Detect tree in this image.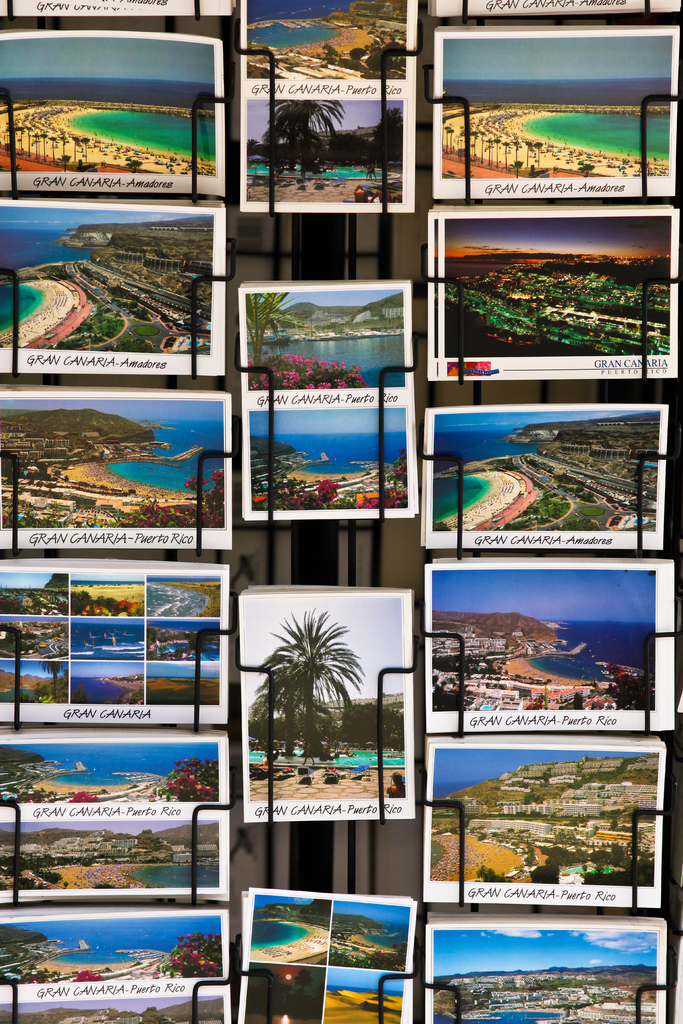
Detection: pyautogui.locateOnScreen(245, 289, 295, 378).
